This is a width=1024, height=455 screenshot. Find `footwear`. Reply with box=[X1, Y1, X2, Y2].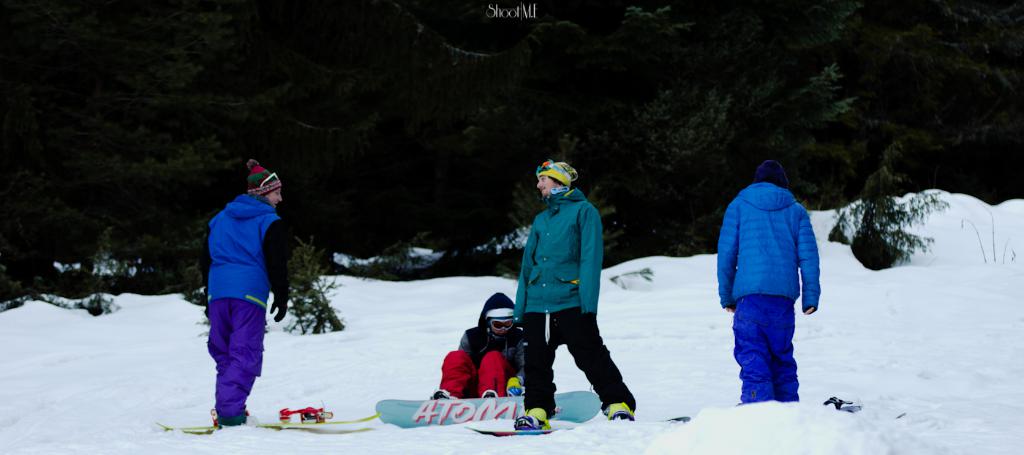
box=[481, 388, 496, 399].
